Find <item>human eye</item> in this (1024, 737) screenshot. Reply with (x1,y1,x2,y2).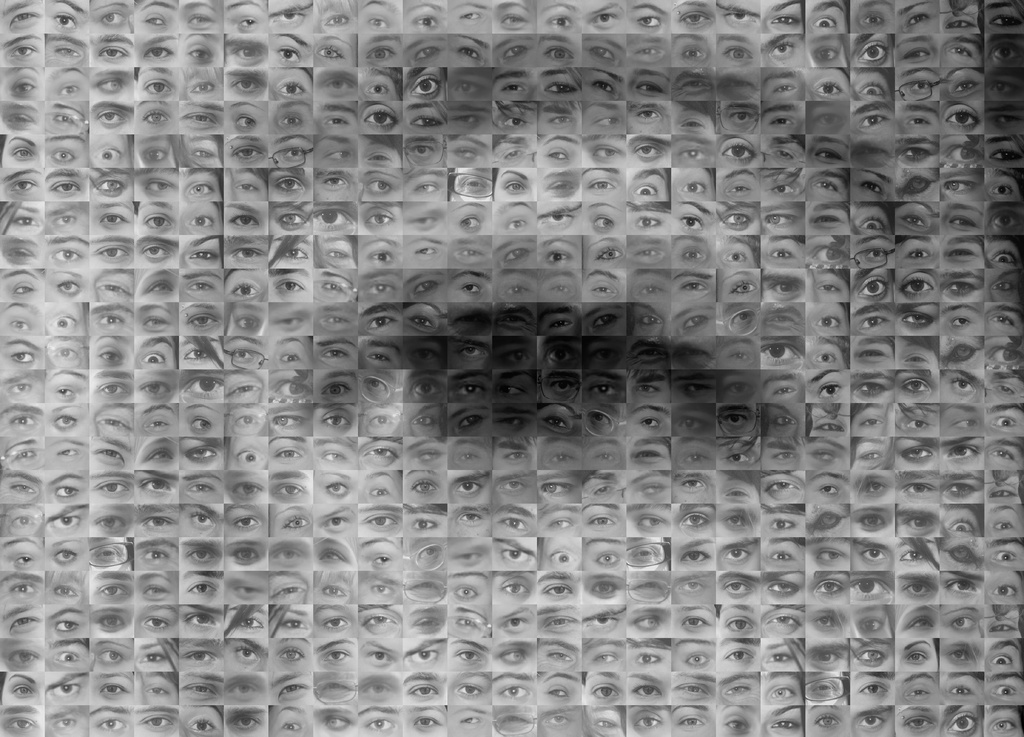
(454,314,487,330).
